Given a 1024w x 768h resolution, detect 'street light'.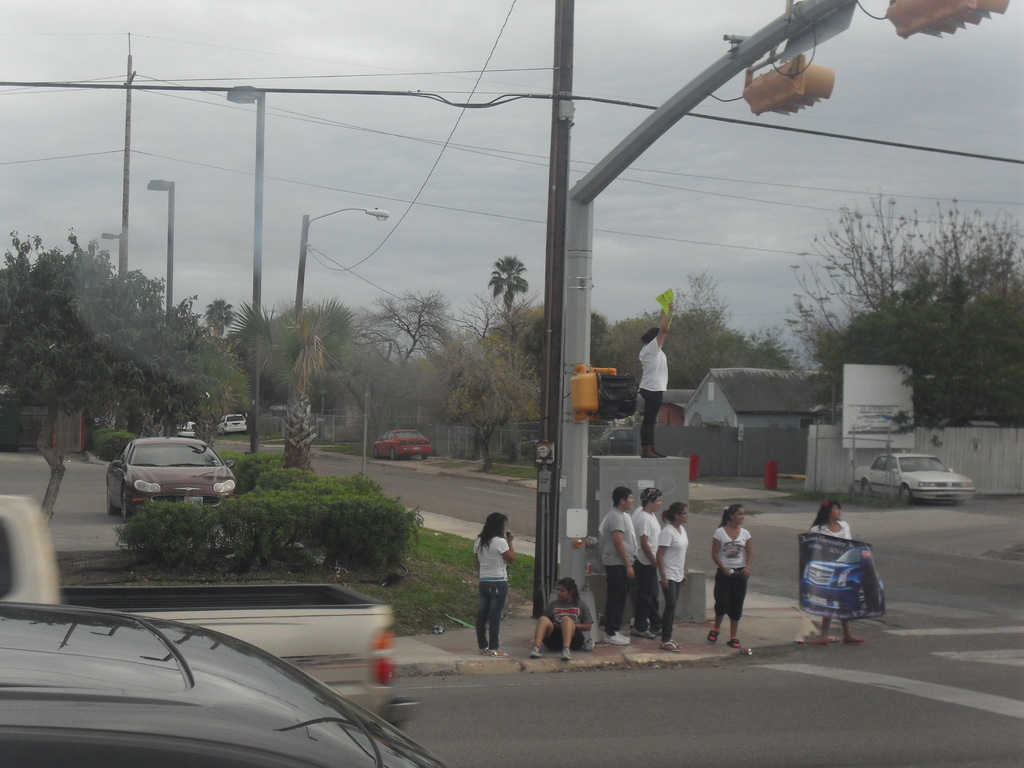
{"left": 222, "top": 82, "right": 266, "bottom": 459}.
